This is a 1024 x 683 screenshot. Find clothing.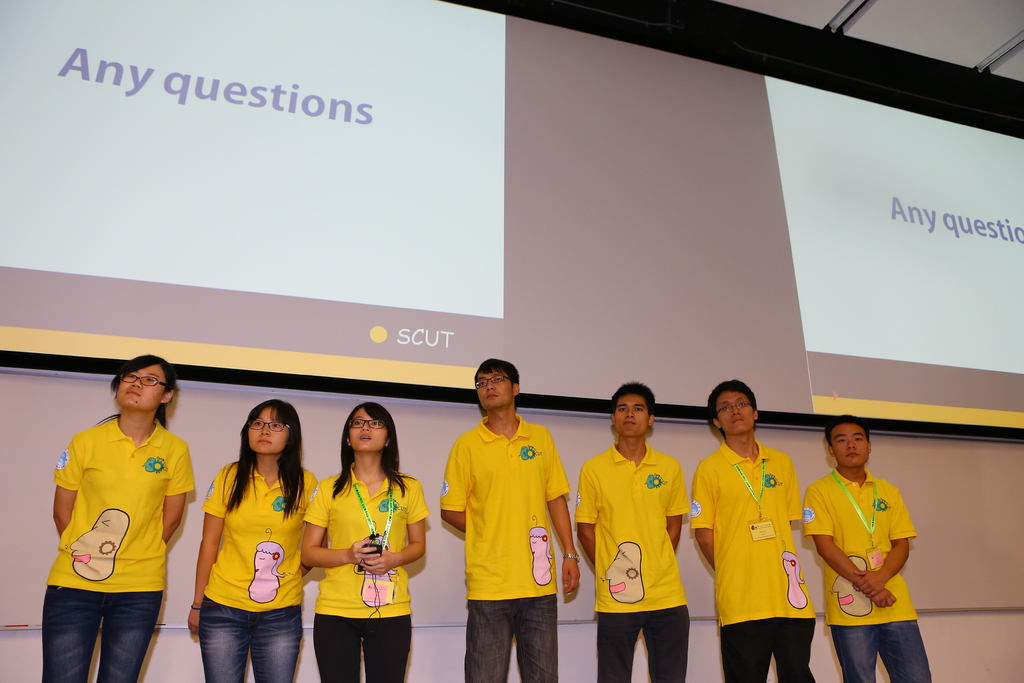
Bounding box: <region>717, 616, 820, 682</region>.
